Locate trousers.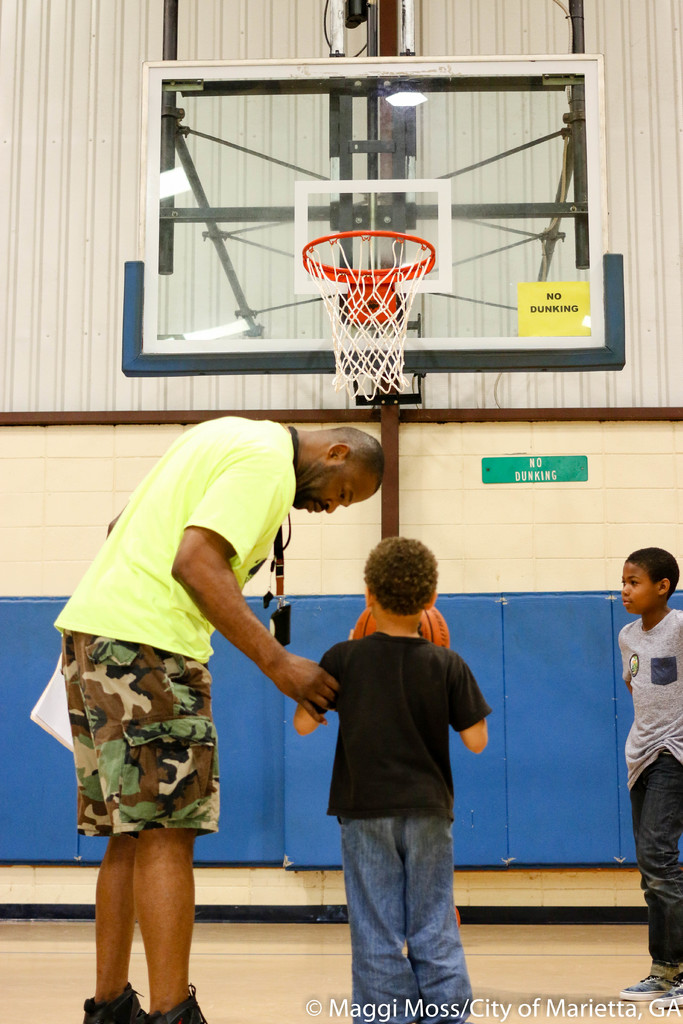
Bounding box: (325,801,468,994).
